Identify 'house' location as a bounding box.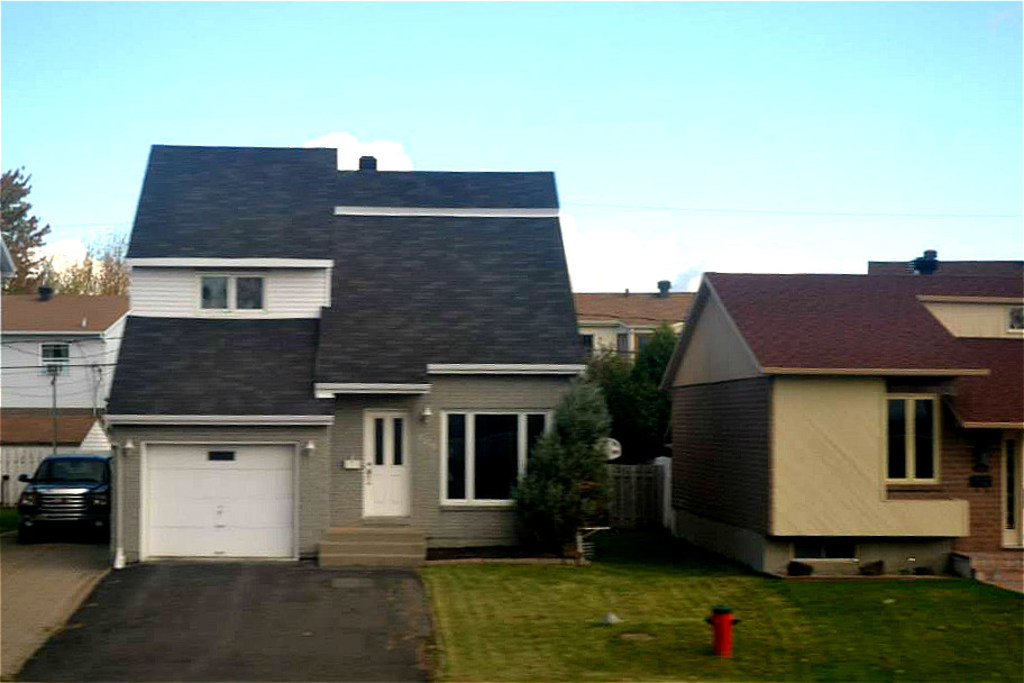
pyautogui.locateOnScreen(102, 143, 602, 571).
